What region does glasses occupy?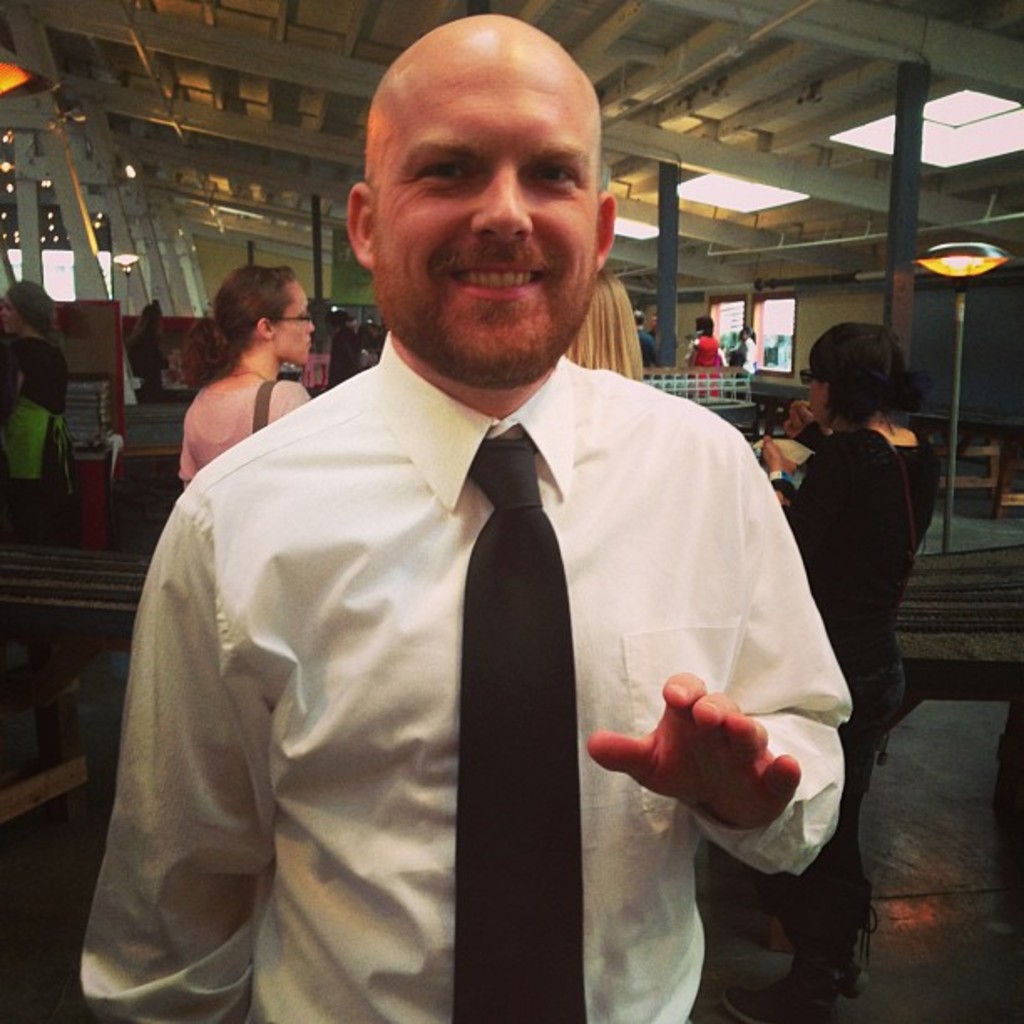
l=800, t=368, r=818, b=387.
